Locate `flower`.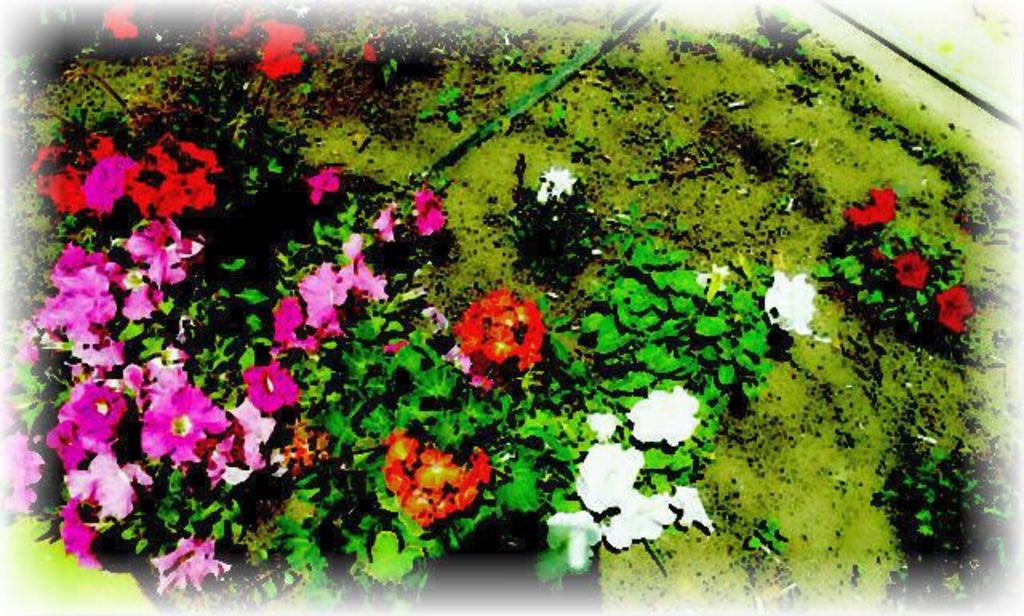
Bounding box: bbox=(150, 138, 222, 210).
